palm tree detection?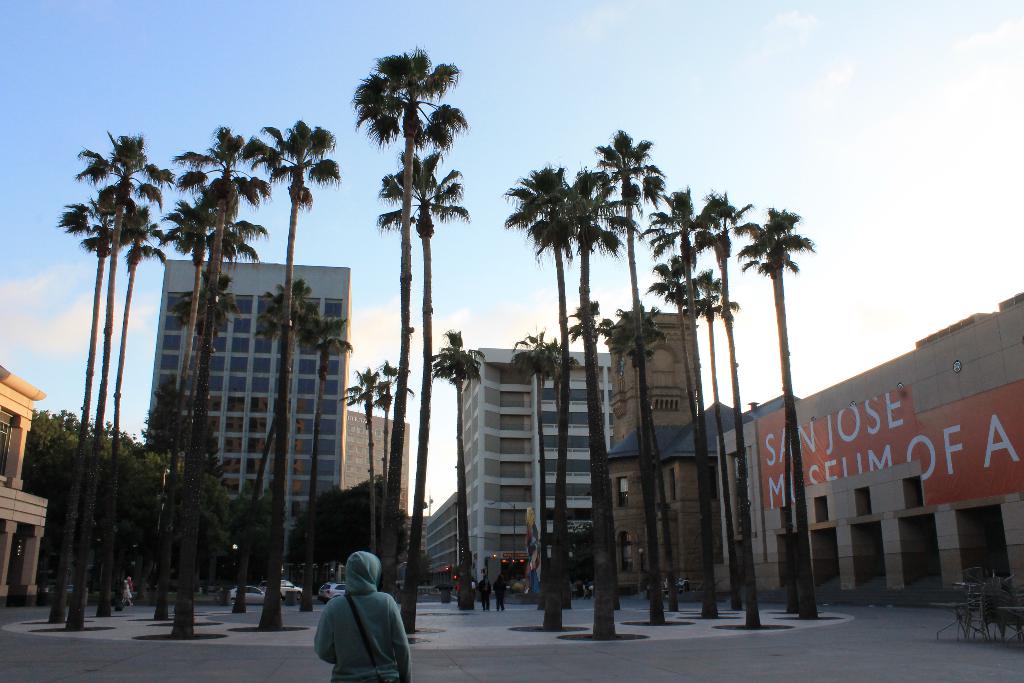
Rect(341, 374, 370, 566)
